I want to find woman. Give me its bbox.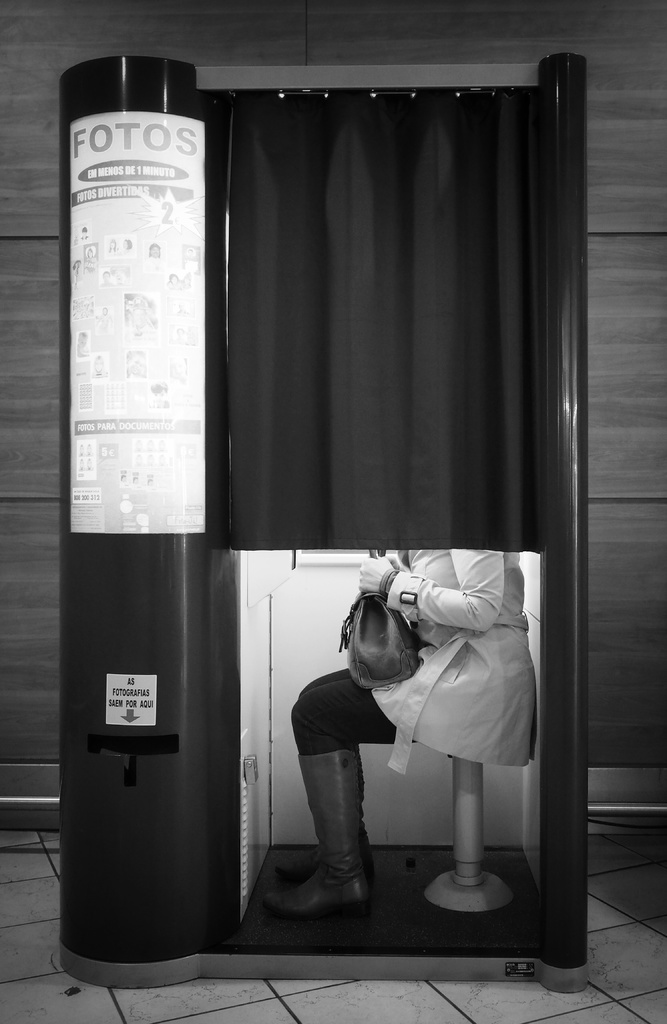
(x1=122, y1=239, x2=132, y2=253).
